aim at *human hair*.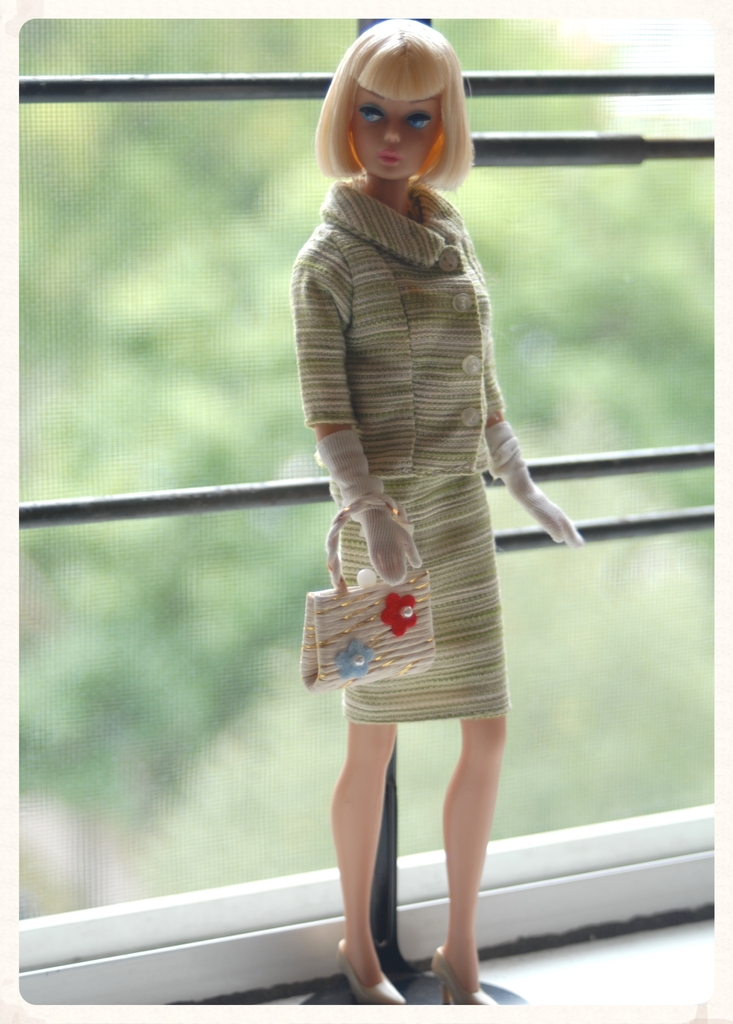
Aimed at region(305, 7, 480, 217).
